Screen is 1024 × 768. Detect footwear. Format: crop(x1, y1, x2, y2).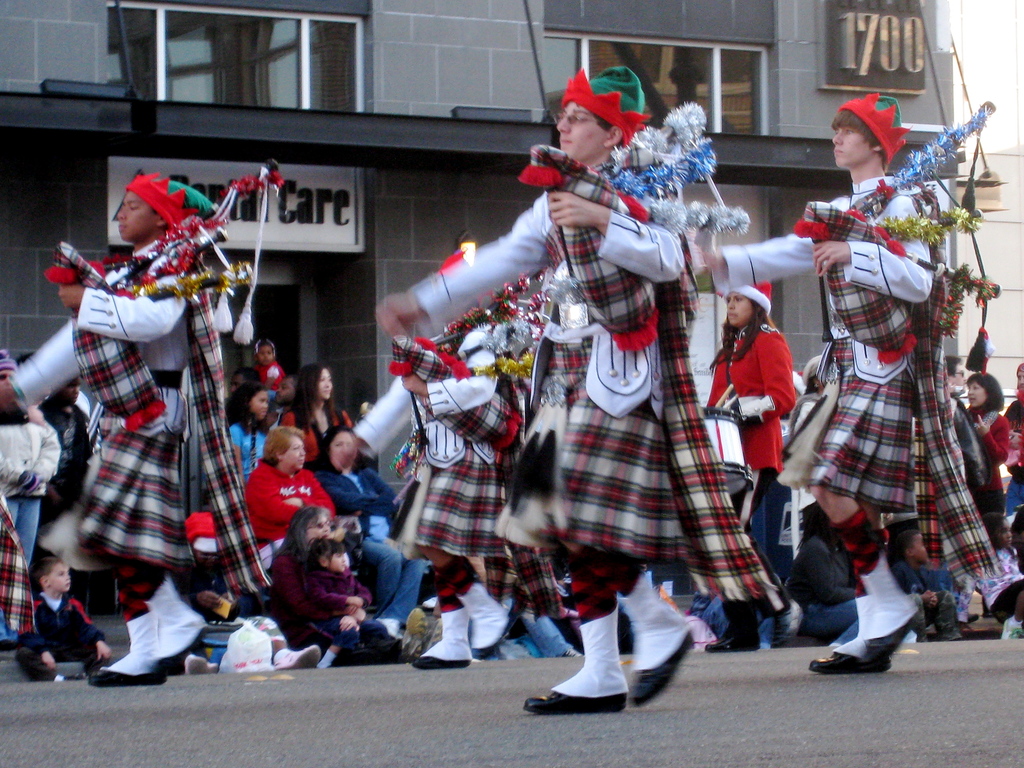
crop(97, 610, 172, 696).
